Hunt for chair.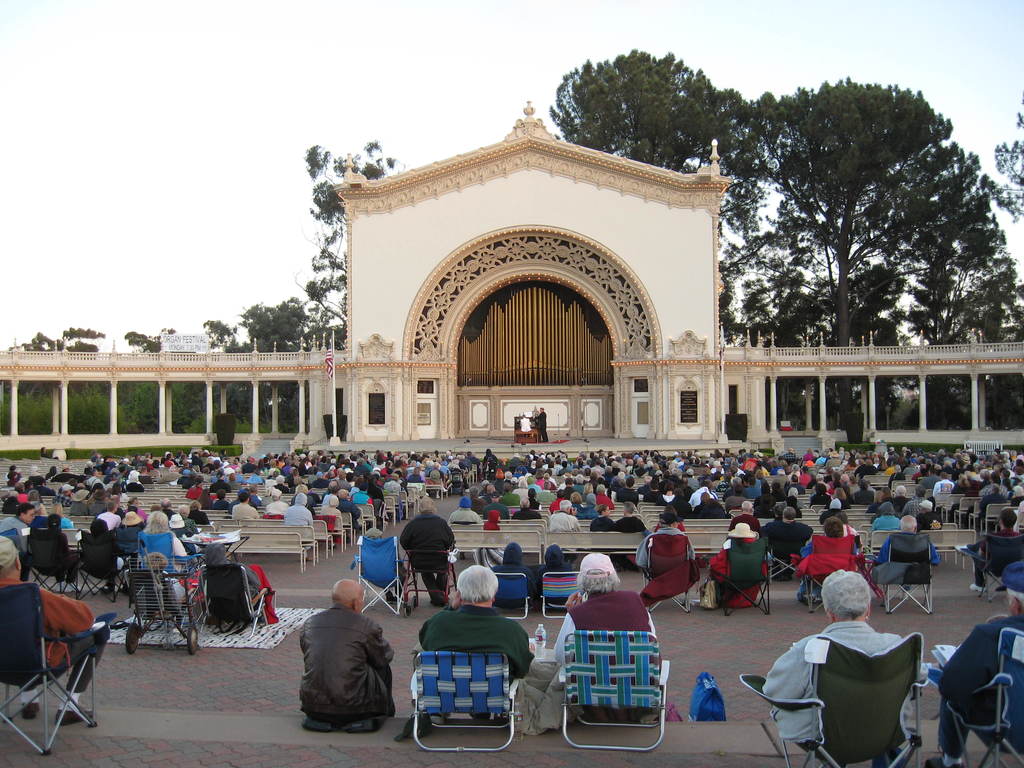
Hunted down at crop(925, 623, 1023, 767).
